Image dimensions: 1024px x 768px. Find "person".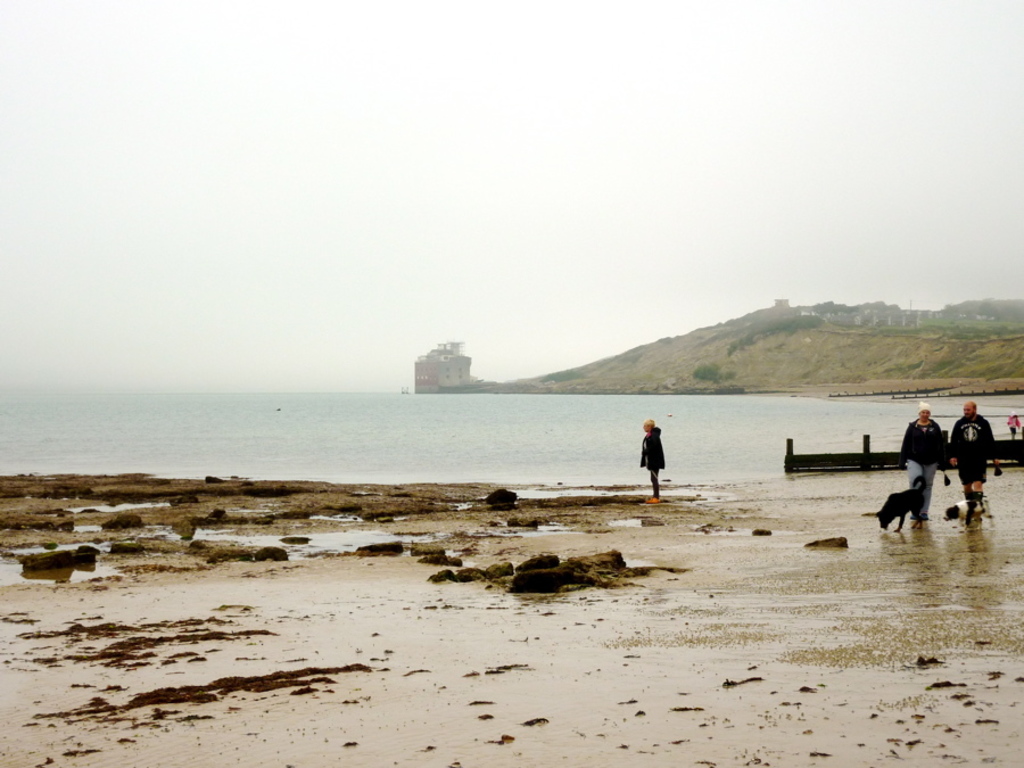
bbox=[945, 404, 1007, 522].
